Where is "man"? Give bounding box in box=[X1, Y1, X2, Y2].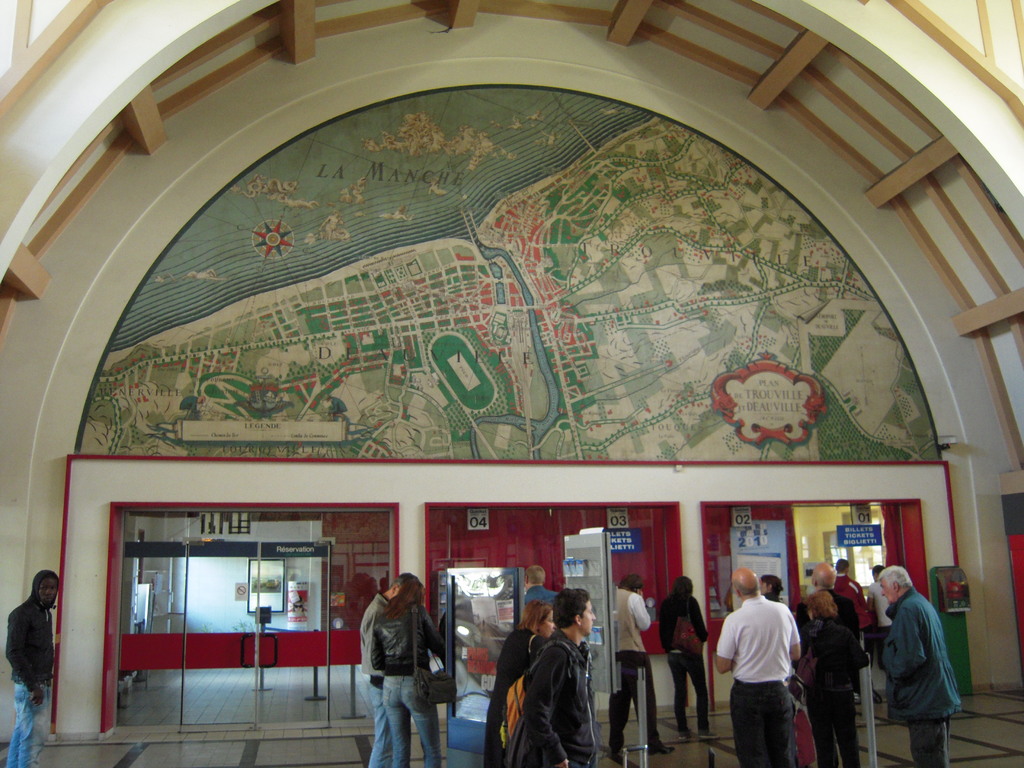
box=[717, 576, 815, 762].
